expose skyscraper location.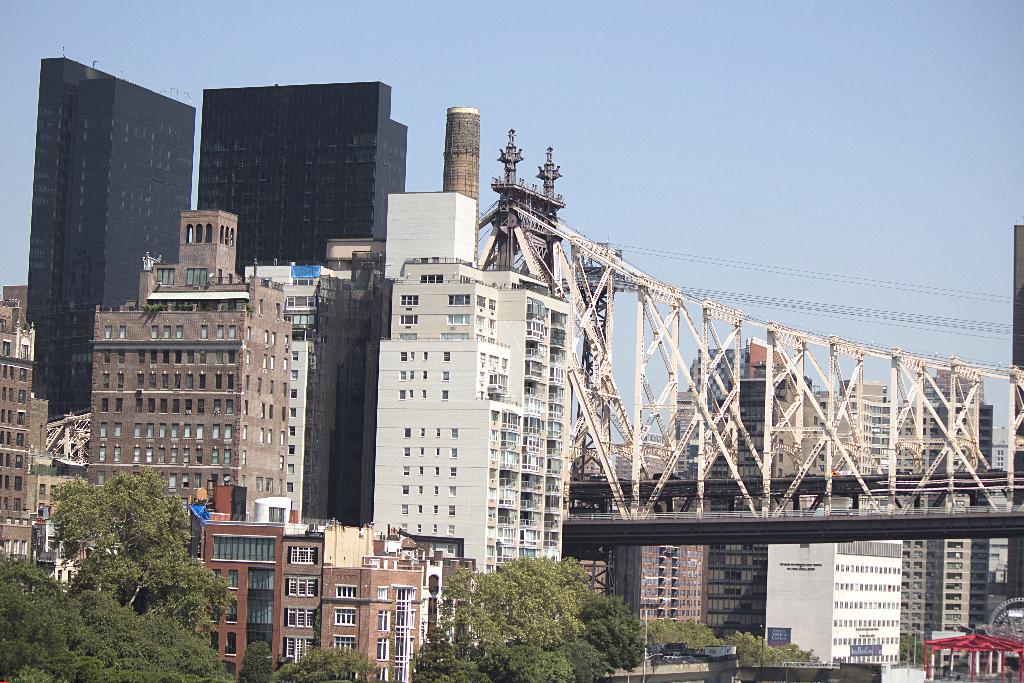
Exposed at 87 205 285 563.
